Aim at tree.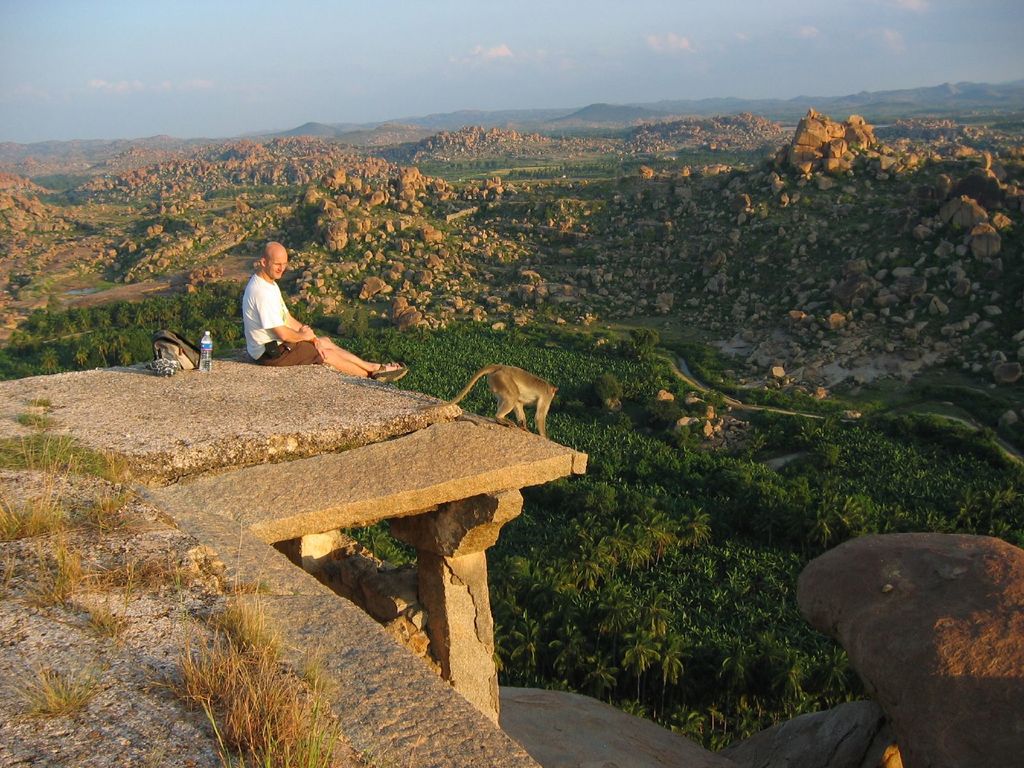
Aimed at x1=627, y1=327, x2=659, y2=346.
